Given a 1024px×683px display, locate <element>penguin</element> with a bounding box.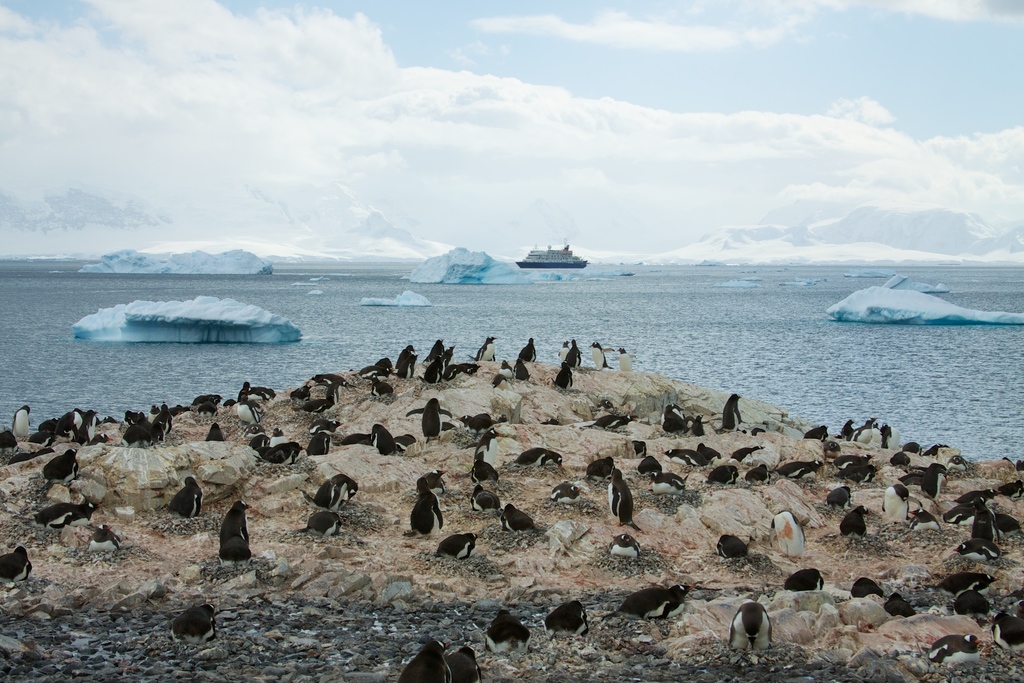
Located: bbox(731, 443, 765, 461).
